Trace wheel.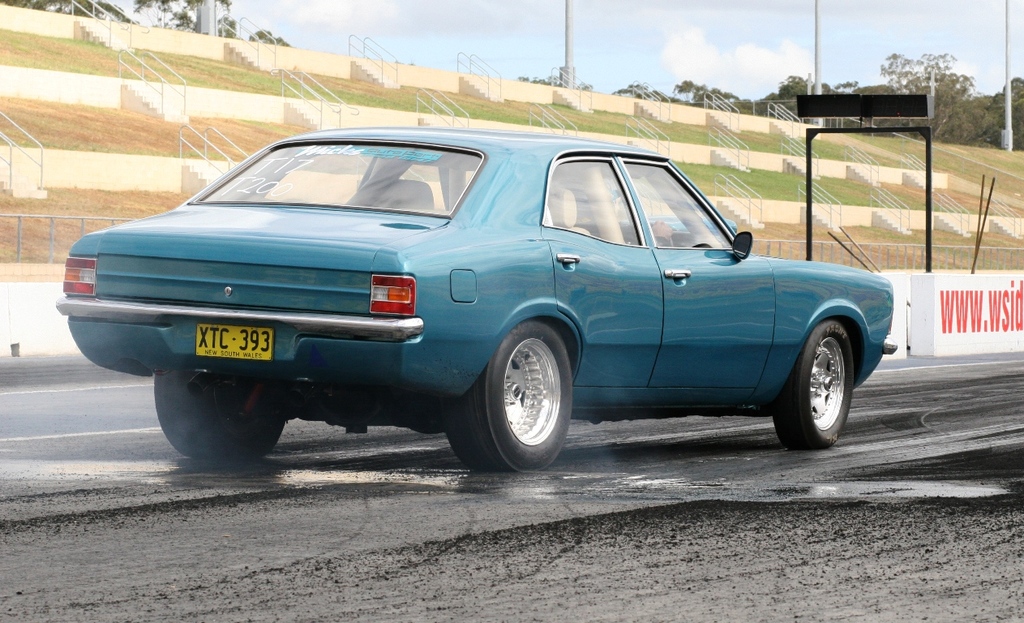
Traced to 462,317,571,468.
